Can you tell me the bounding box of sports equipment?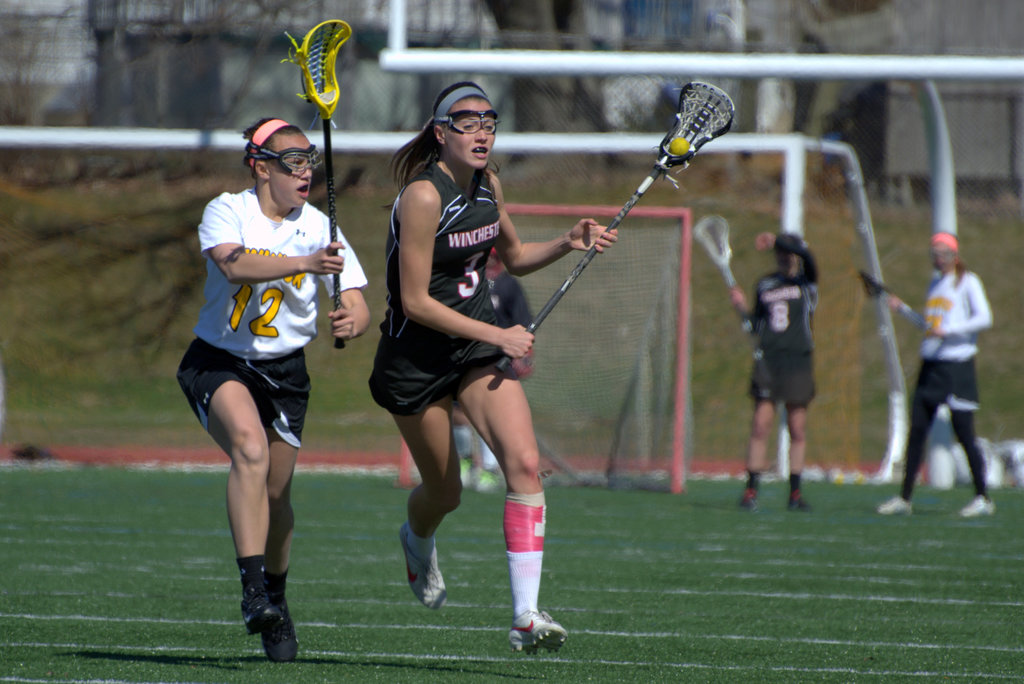
<bbox>509, 610, 568, 658</bbox>.
